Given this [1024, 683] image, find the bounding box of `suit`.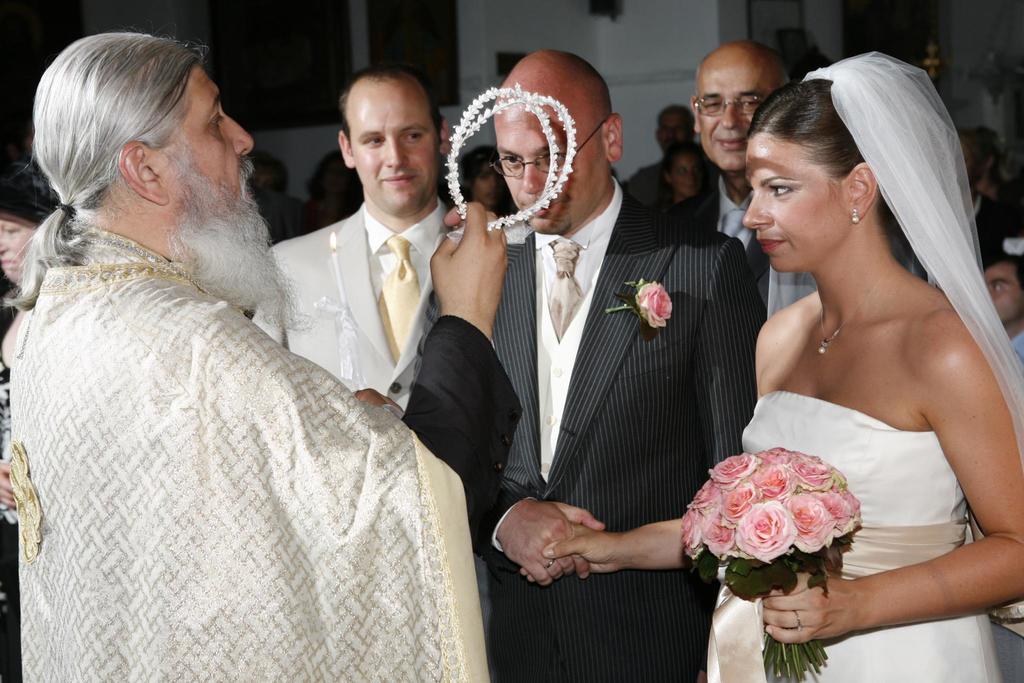
bbox=(493, 85, 715, 661).
